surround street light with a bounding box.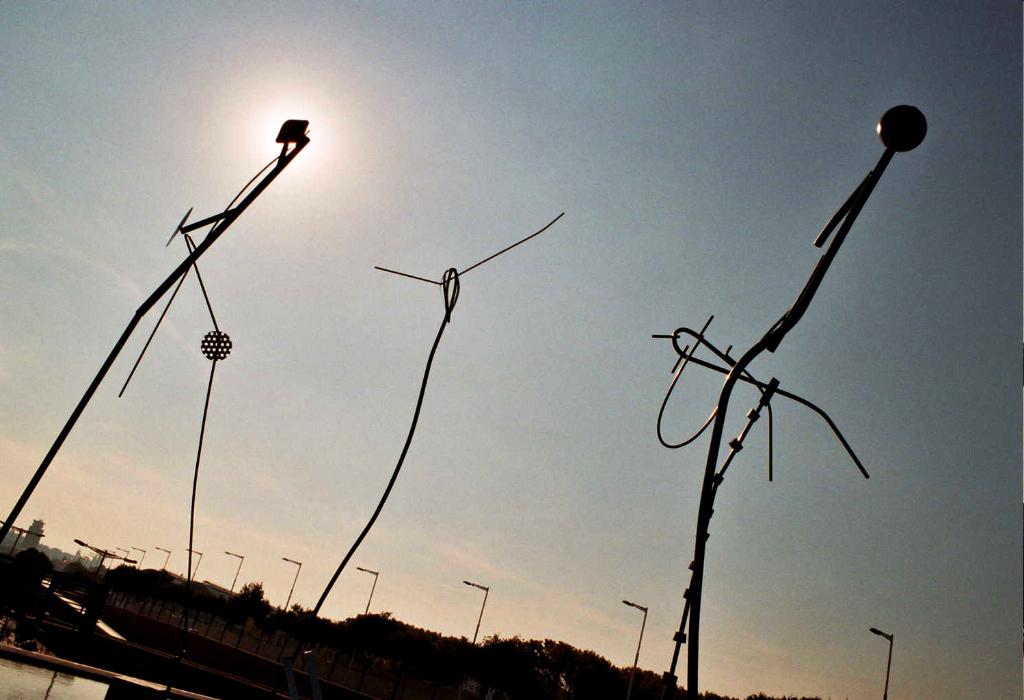
x1=688, y1=104, x2=927, y2=699.
